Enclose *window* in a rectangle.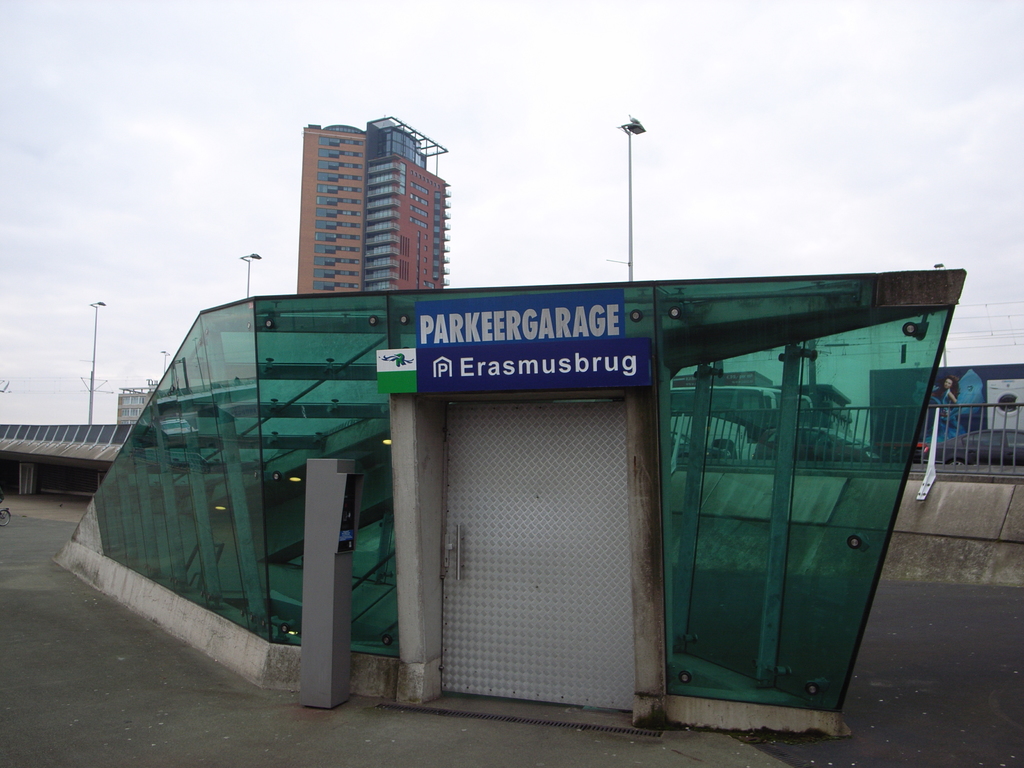
pyautogui.locateOnScreen(411, 206, 426, 214).
